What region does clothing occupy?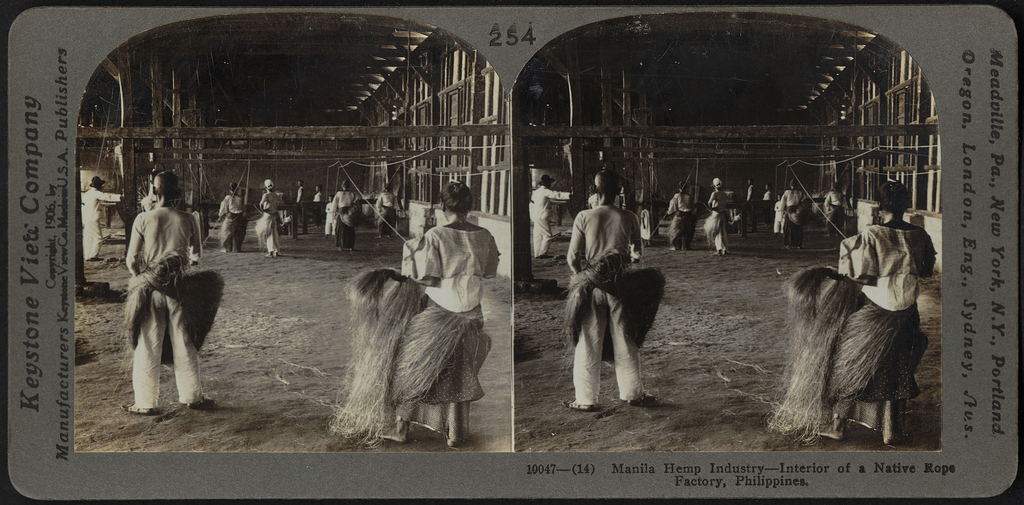
x1=824, y1=192, x2=852, y2=228.
